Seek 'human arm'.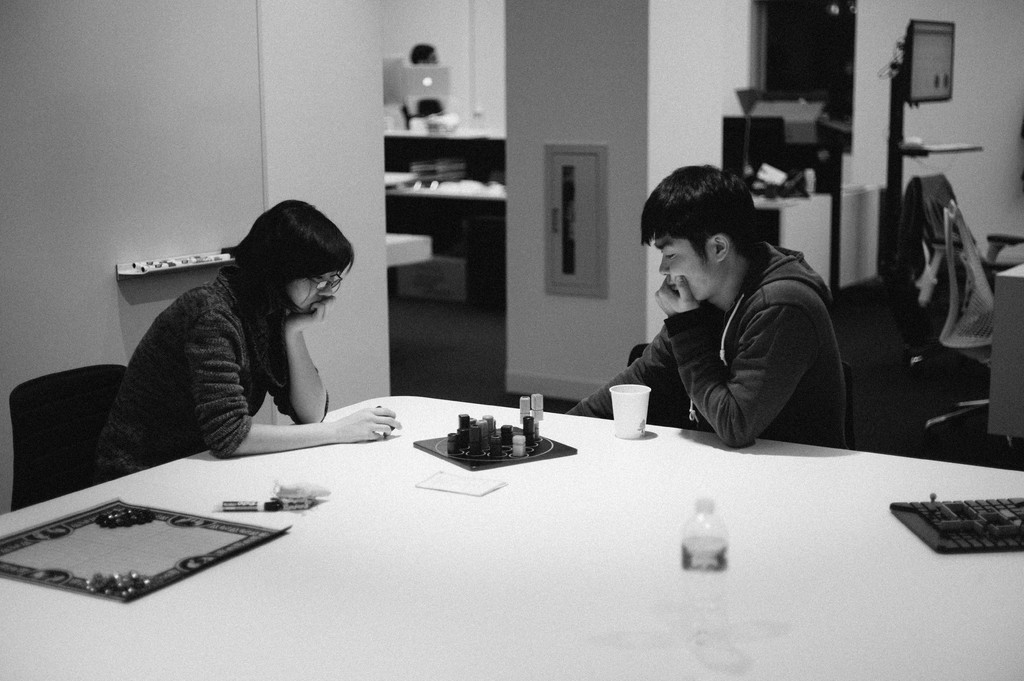
x1=191, y1=306, x2=401, y2=460.
